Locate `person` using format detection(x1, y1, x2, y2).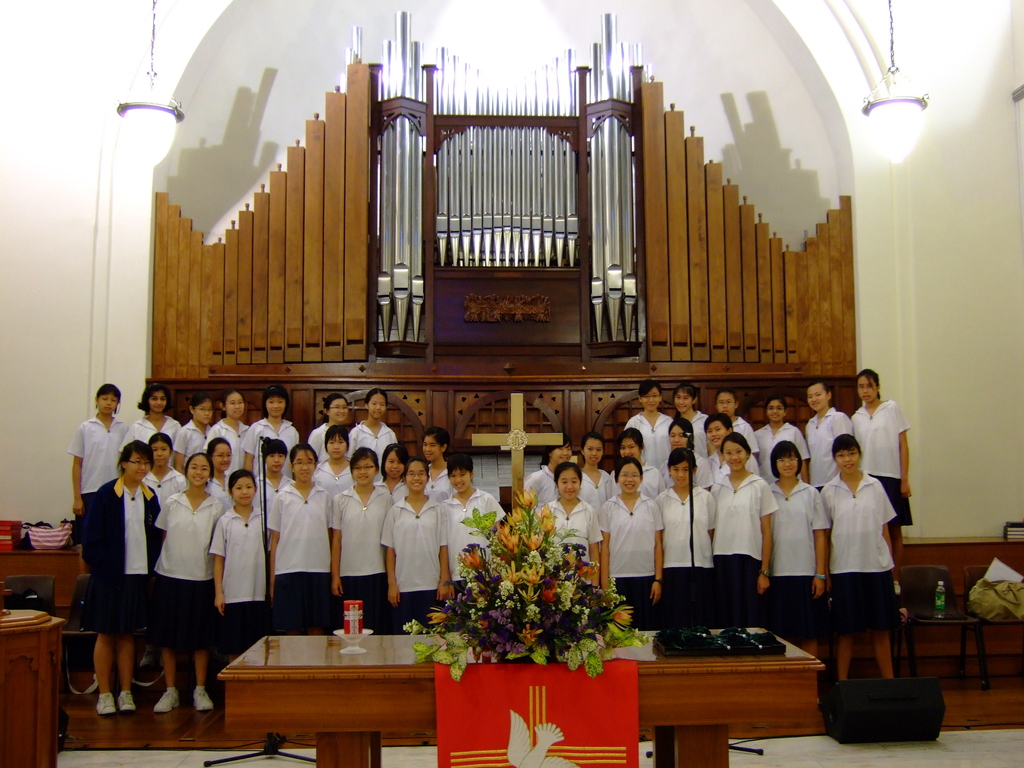
detection(141, 431, 188, 511).
